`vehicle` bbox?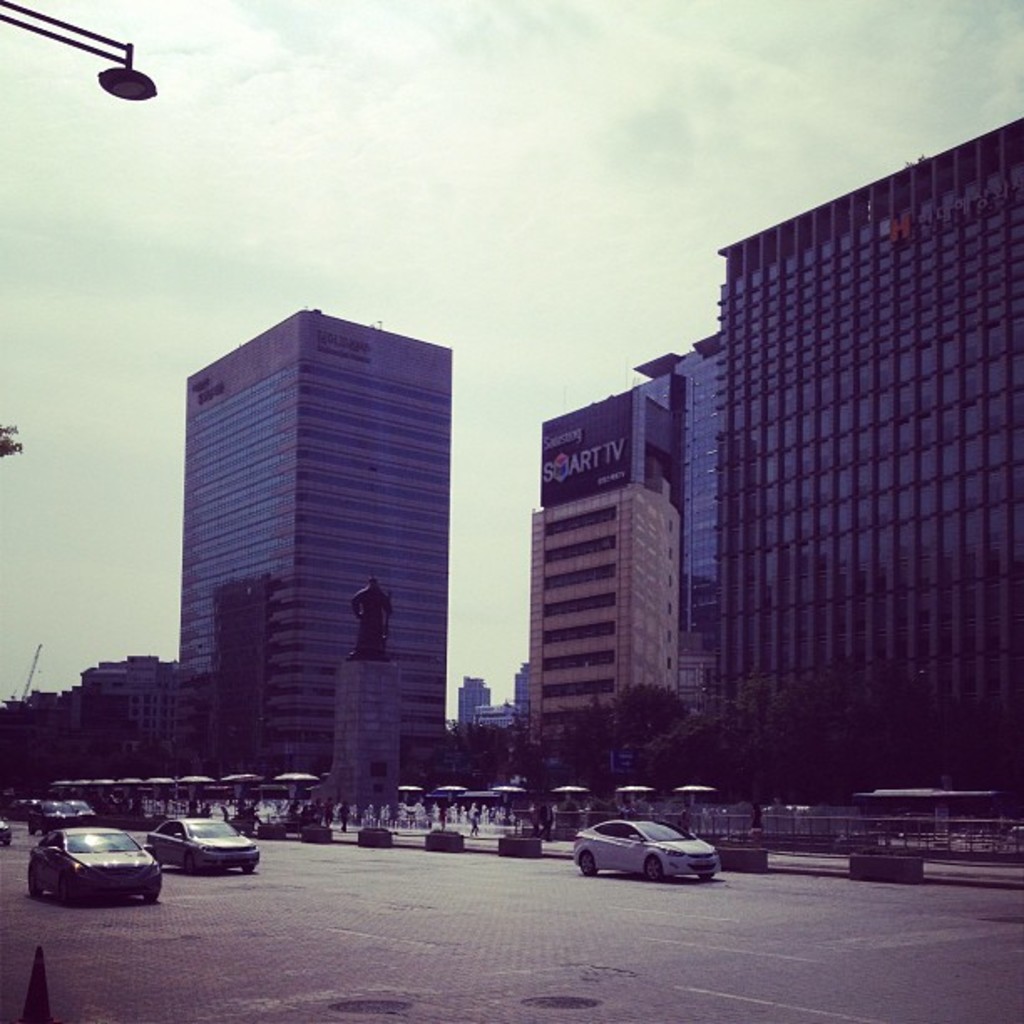
detection(22, 801, 84, 835)
